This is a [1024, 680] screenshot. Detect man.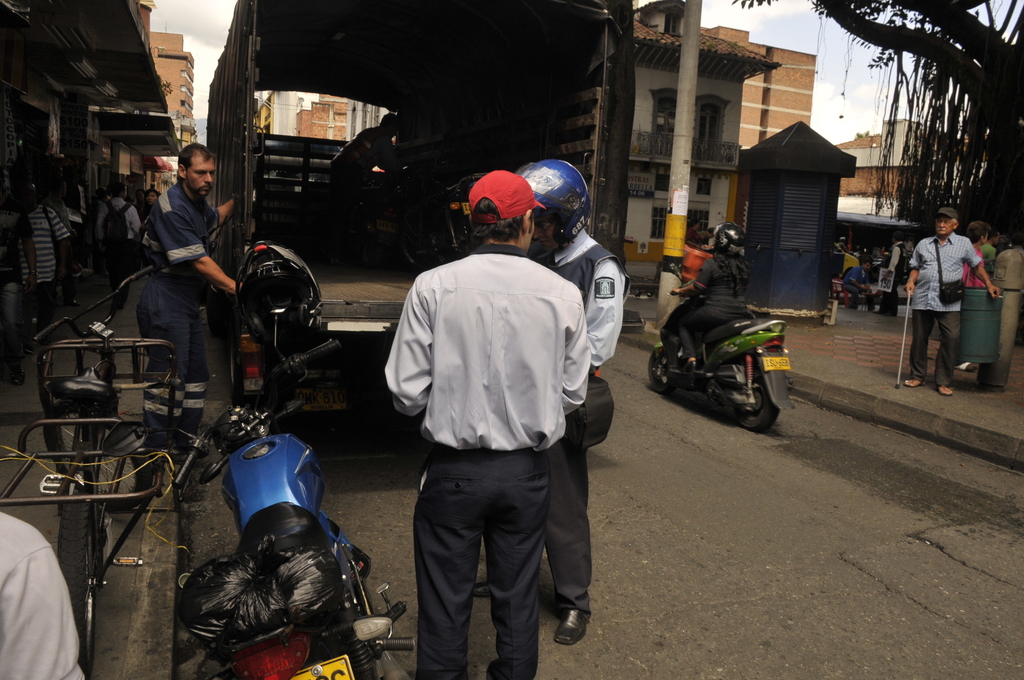
box(902, 207, 998, 394).
